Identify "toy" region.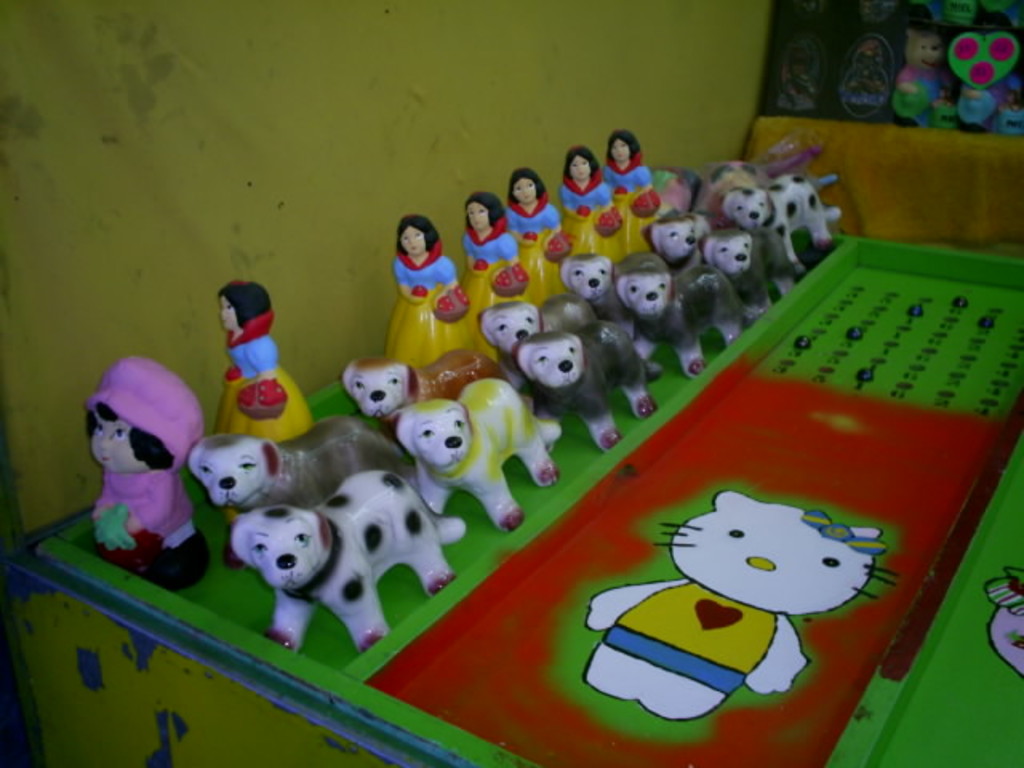
Region: BBox(600, 133, 675, 242).
